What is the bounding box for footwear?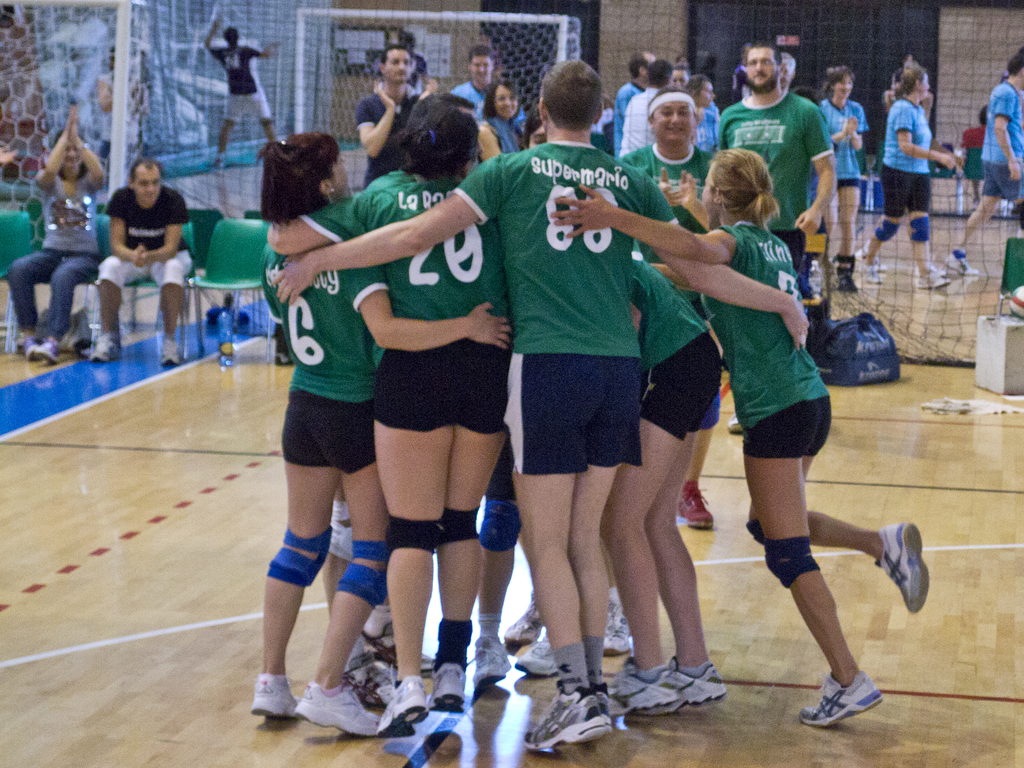
Rect(835, 263, 859, 292).
